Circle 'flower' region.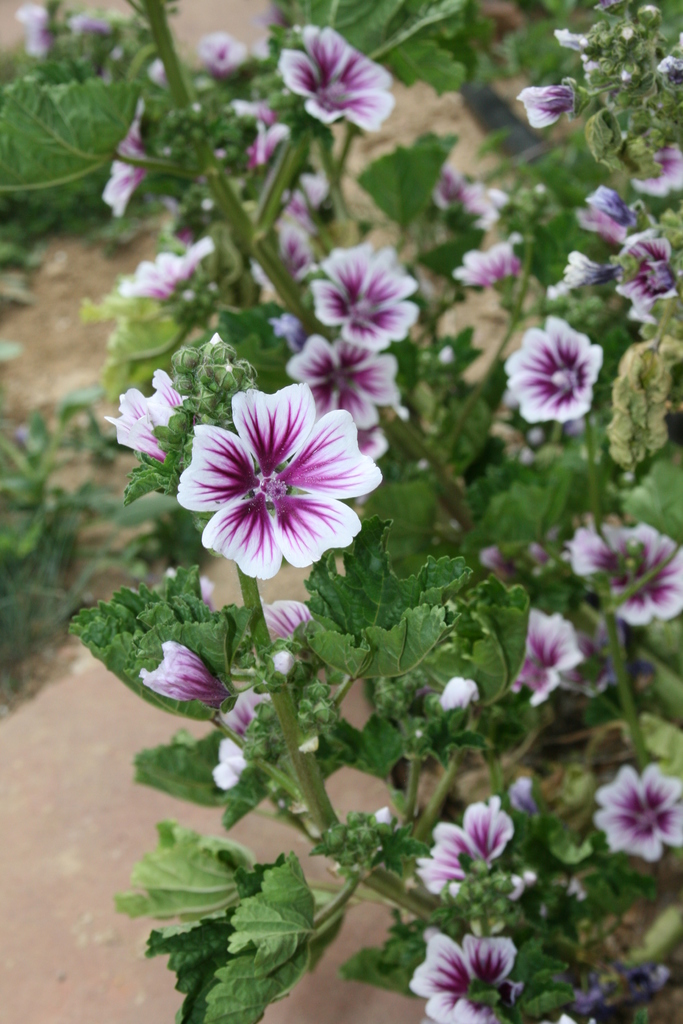
Region: left=408, top=939, right=511, bottom=1023.
